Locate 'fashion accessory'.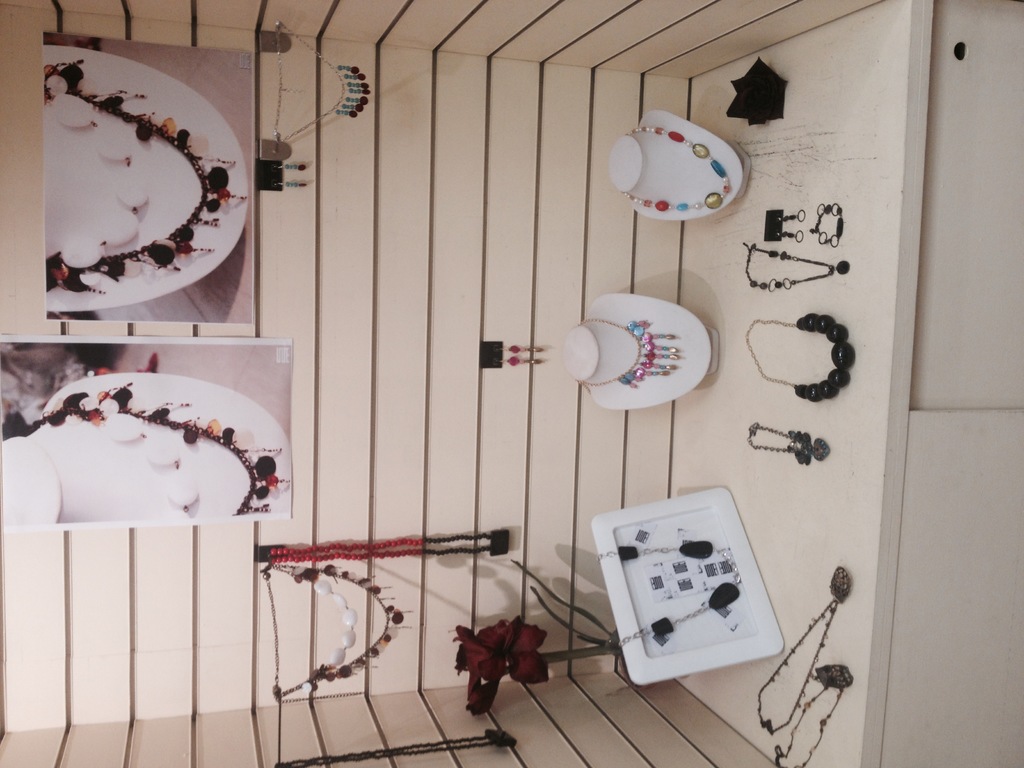
Bounding box: [x1=742, y1=242, x2=851, y2=292].
